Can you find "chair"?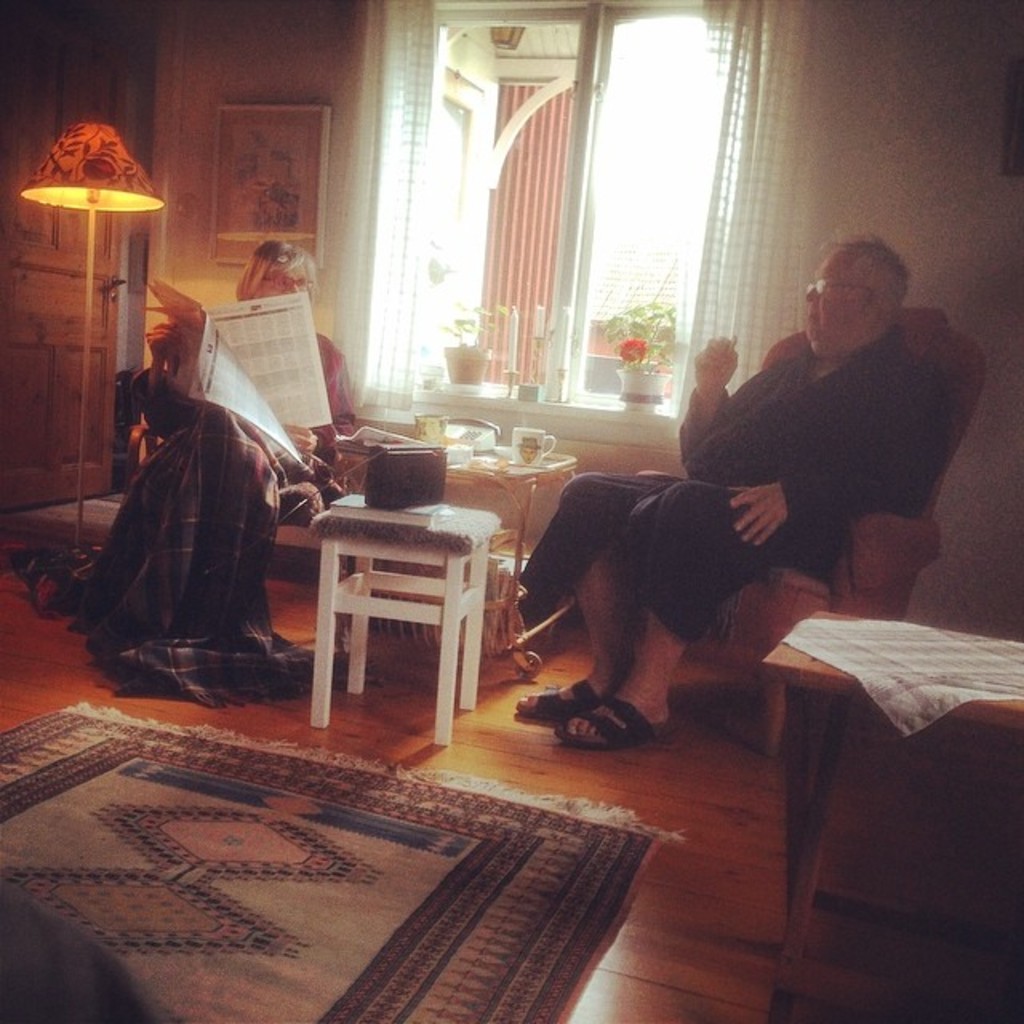
Yes, bounding box: 589, 302, 989, 739.
